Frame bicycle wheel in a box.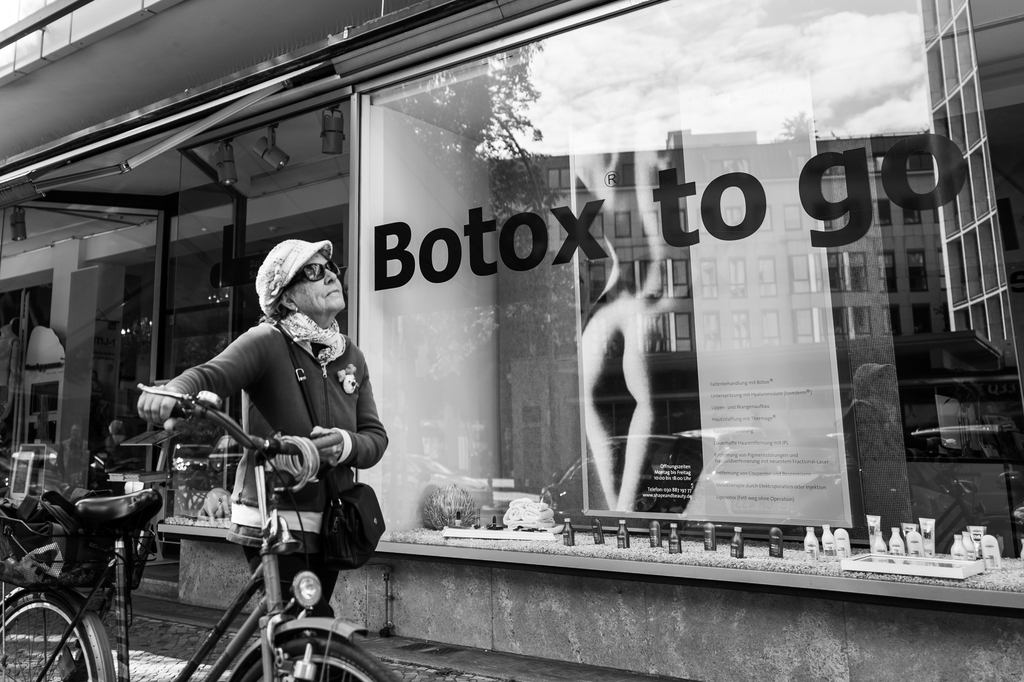
x1=0 y1=589 x2=100 y2=681.
